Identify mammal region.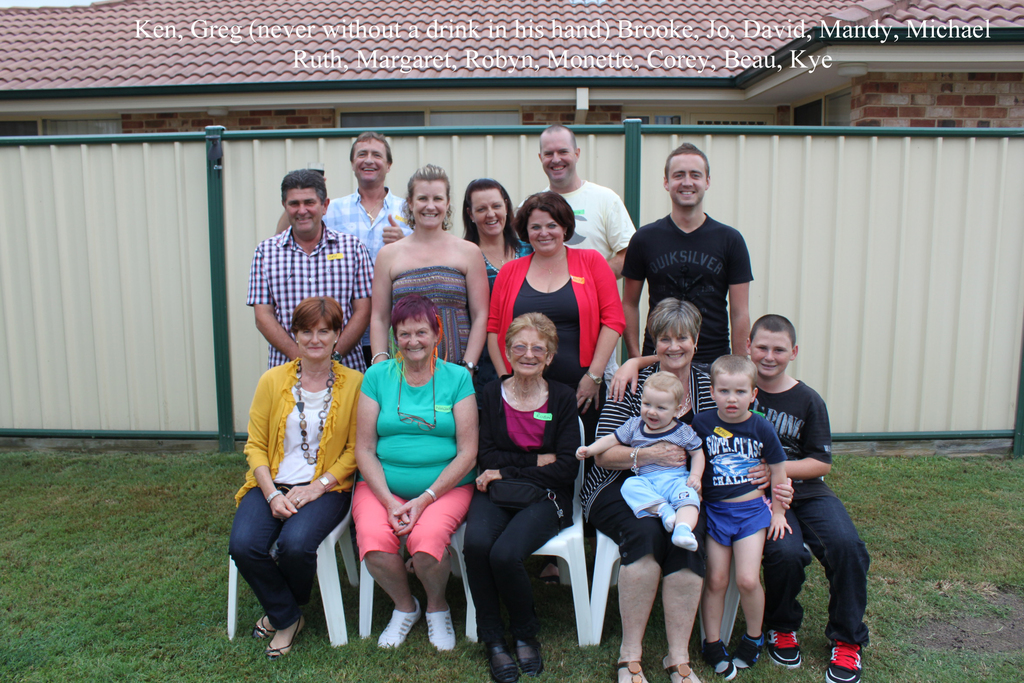
Region: box=[620, 138, 752, 354].
